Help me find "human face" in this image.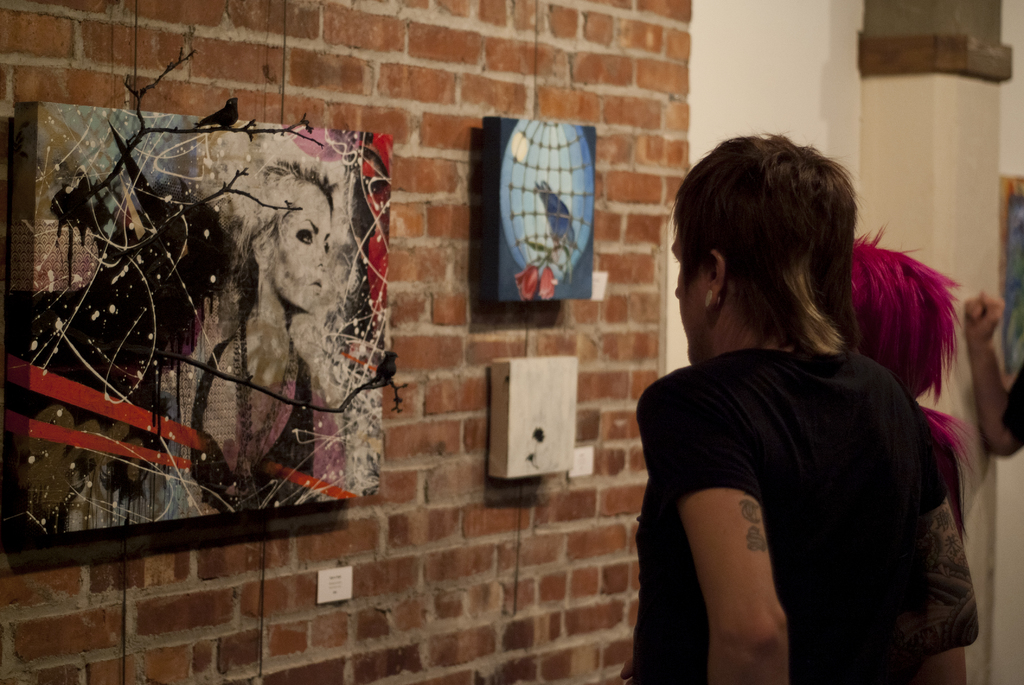
Found it: <box>271,188,333,316</box>.
